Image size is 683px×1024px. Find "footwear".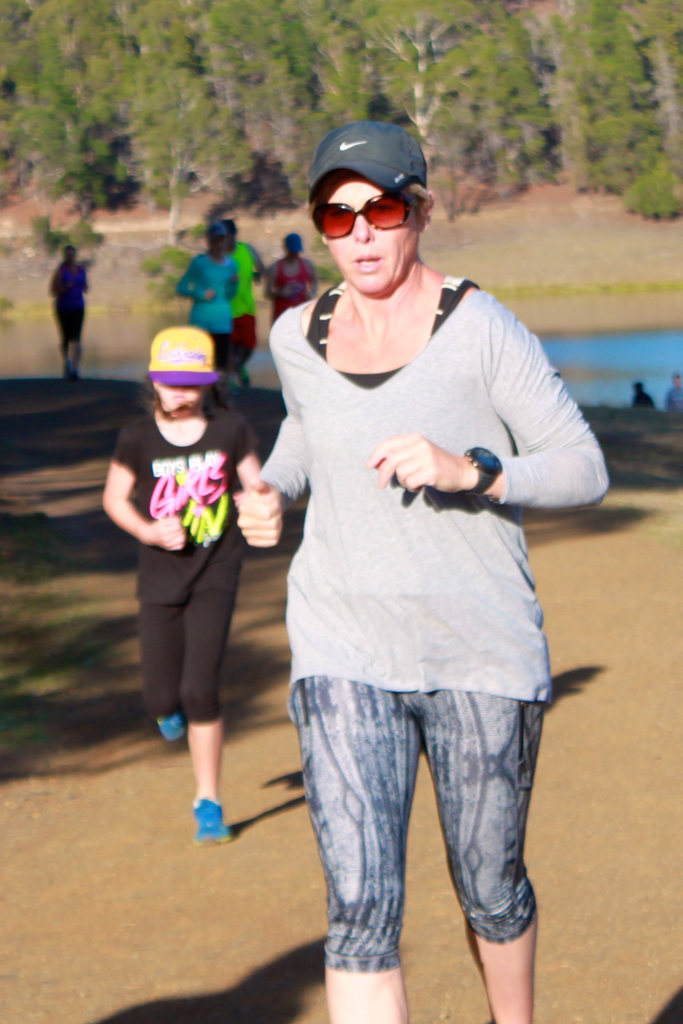
BBox(151, 713, 190, 743).
